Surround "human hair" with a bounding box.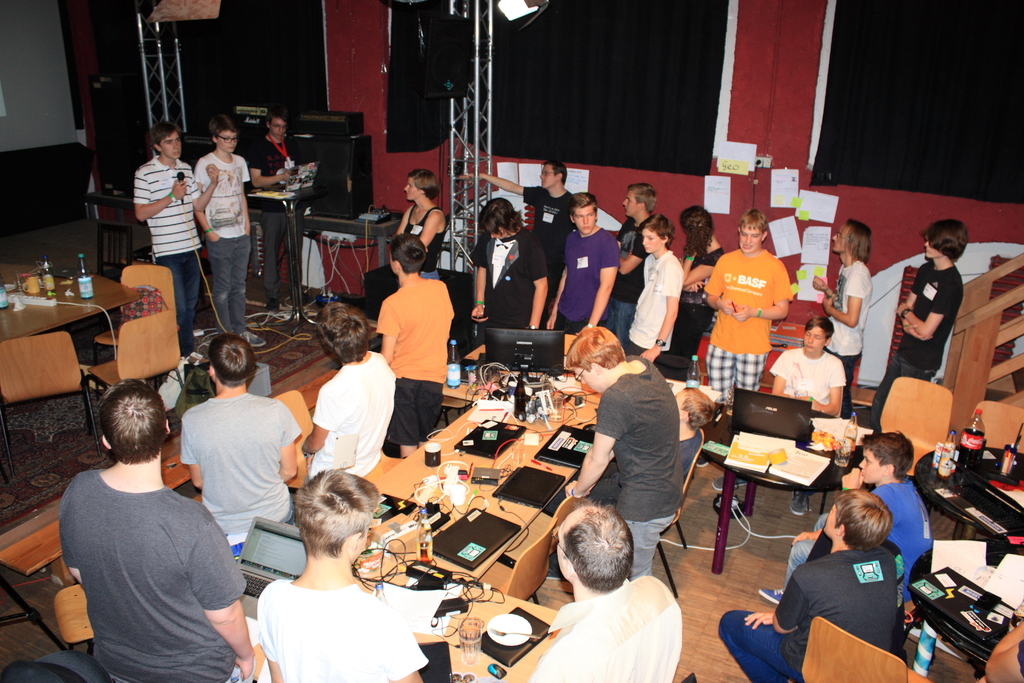
select_region(406, 169, 438, 201).
